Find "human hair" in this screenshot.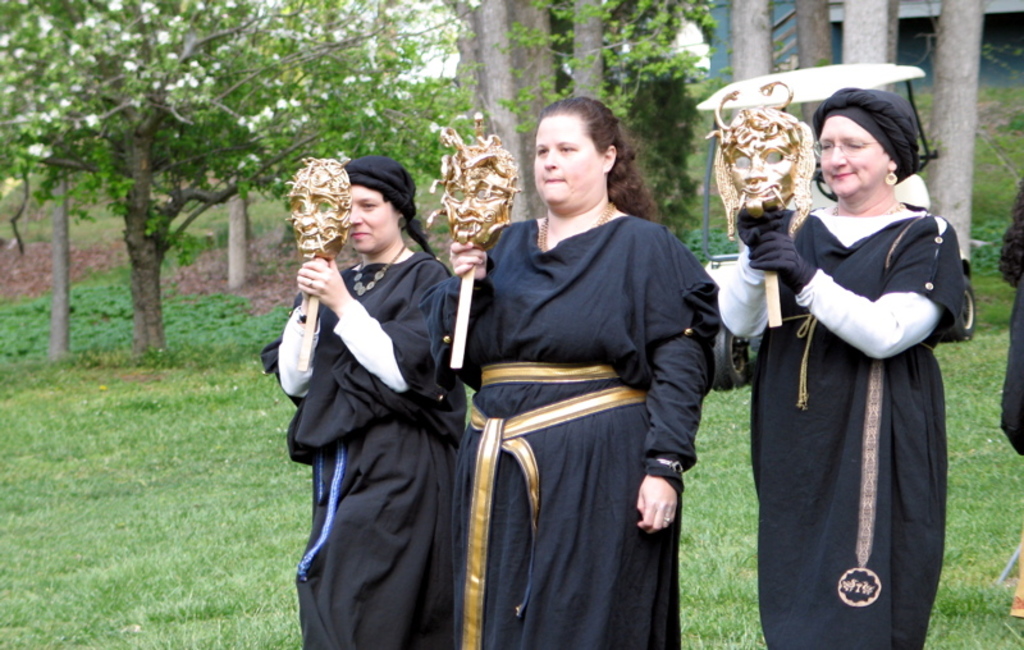
The bounding box for "human hair" is pyautogui.locateOnScreen(380, 198, 407, 228).
